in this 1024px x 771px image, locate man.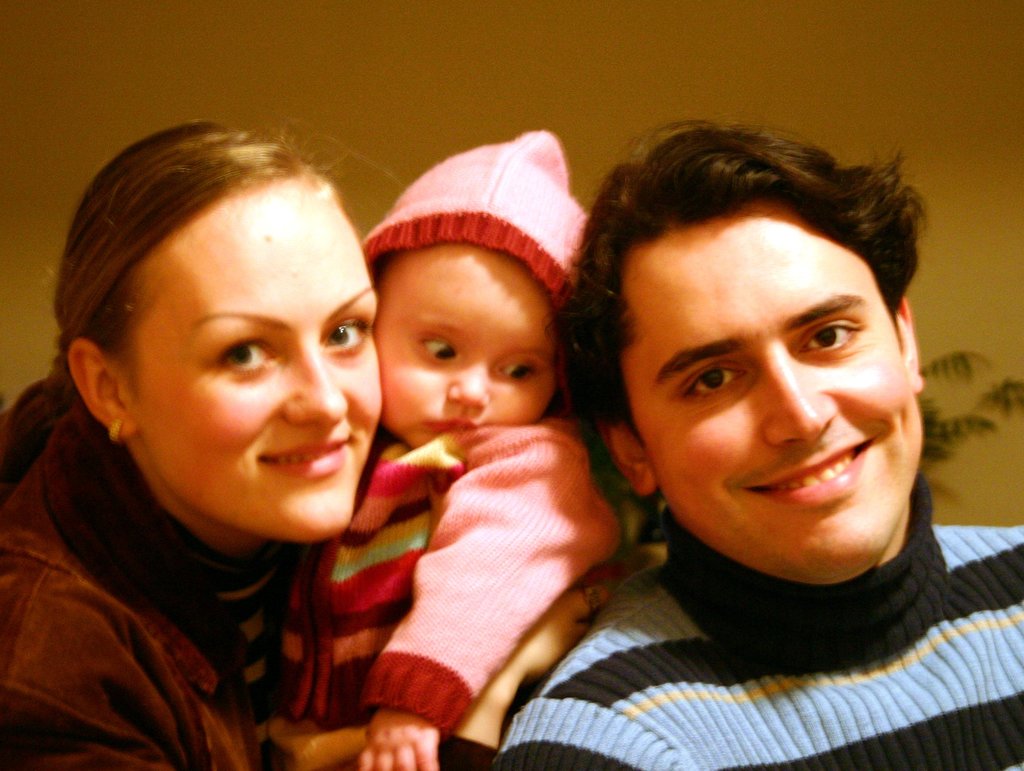
Bounding box: (left=462, top=138, right=1023, bottom=770).
